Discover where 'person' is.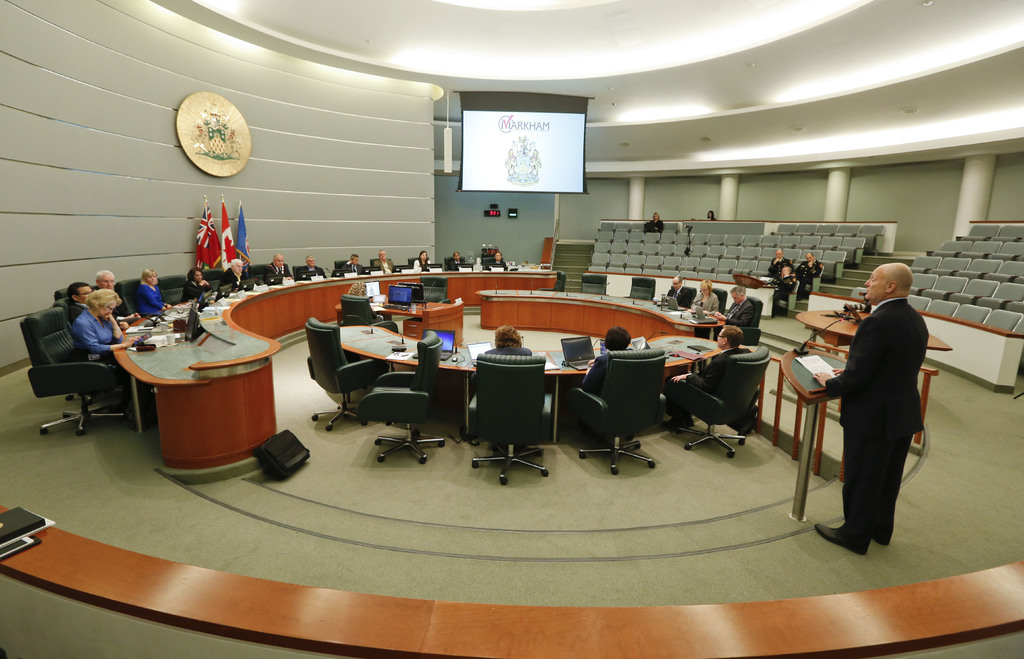
Discovered at bbox=(221, 255, 255, 290).
